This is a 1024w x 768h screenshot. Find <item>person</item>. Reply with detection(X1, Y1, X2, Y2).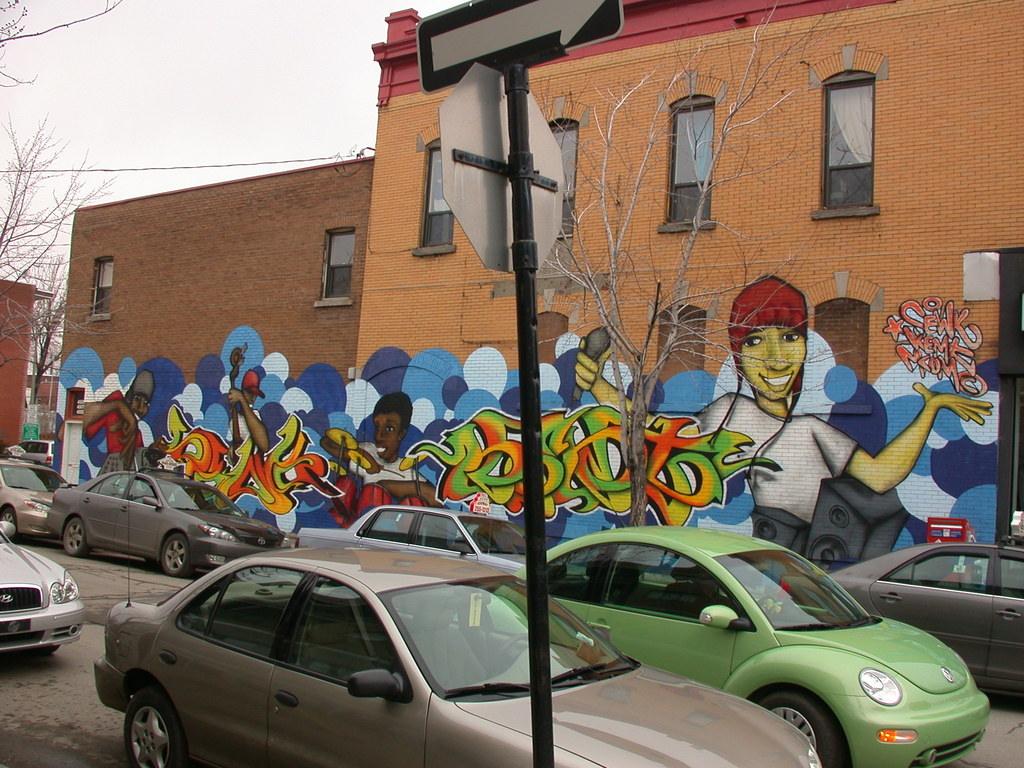
detection(742, 563, 772, 602).
